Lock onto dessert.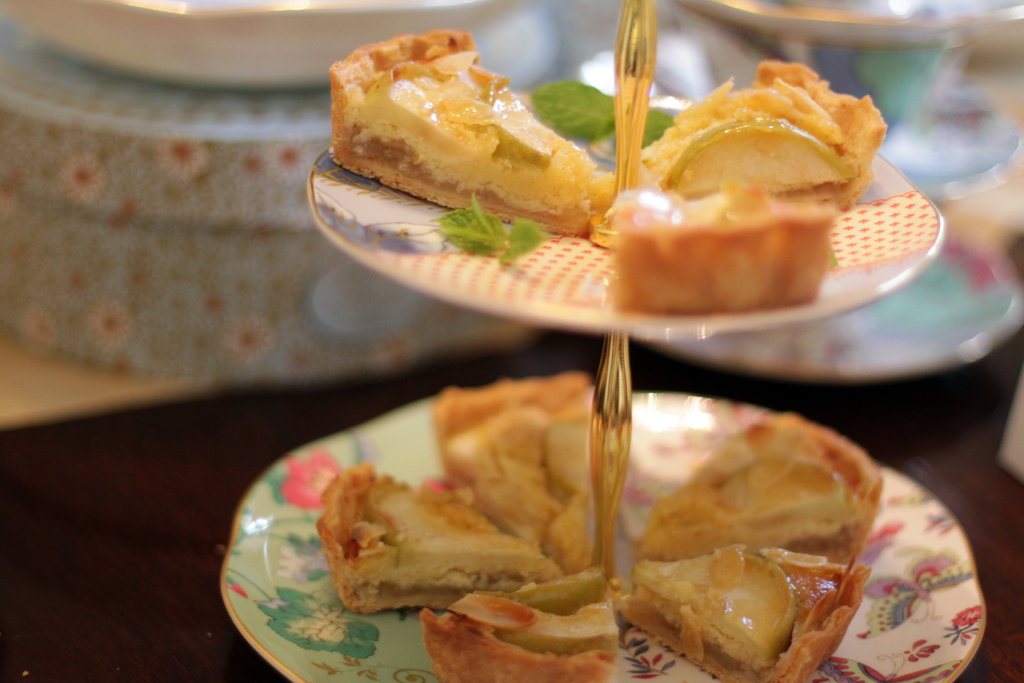
Locked: l=611, t=192, r=831, b=317.
